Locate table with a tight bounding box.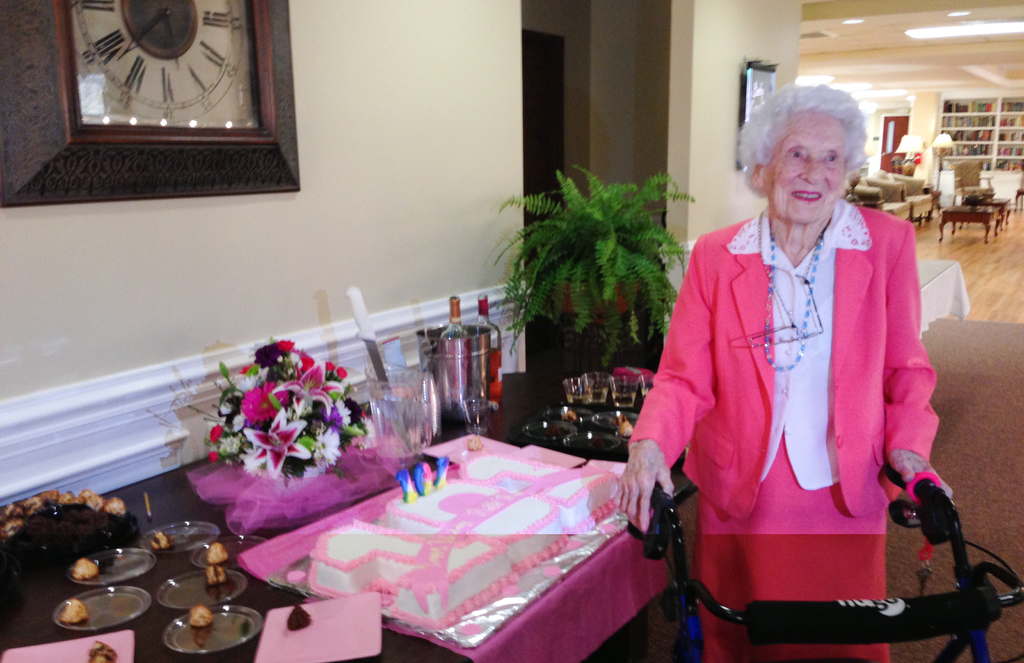
<region>931, 204, 997, 243</region>.
